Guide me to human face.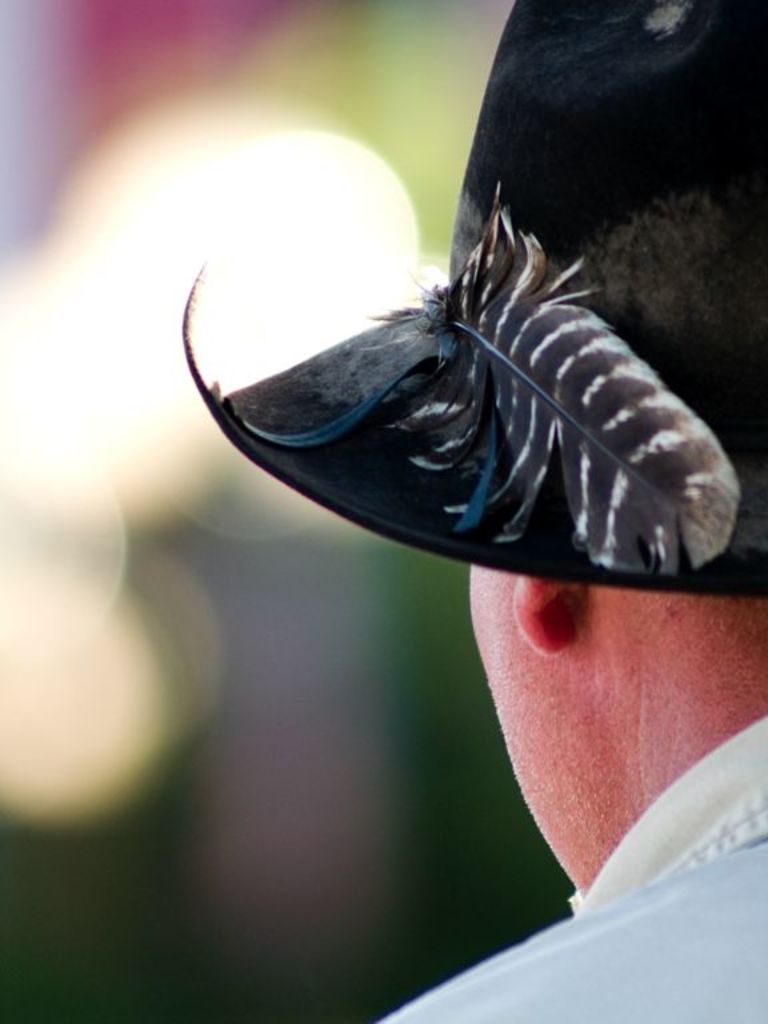
Guidance: (468,569,581,891).
